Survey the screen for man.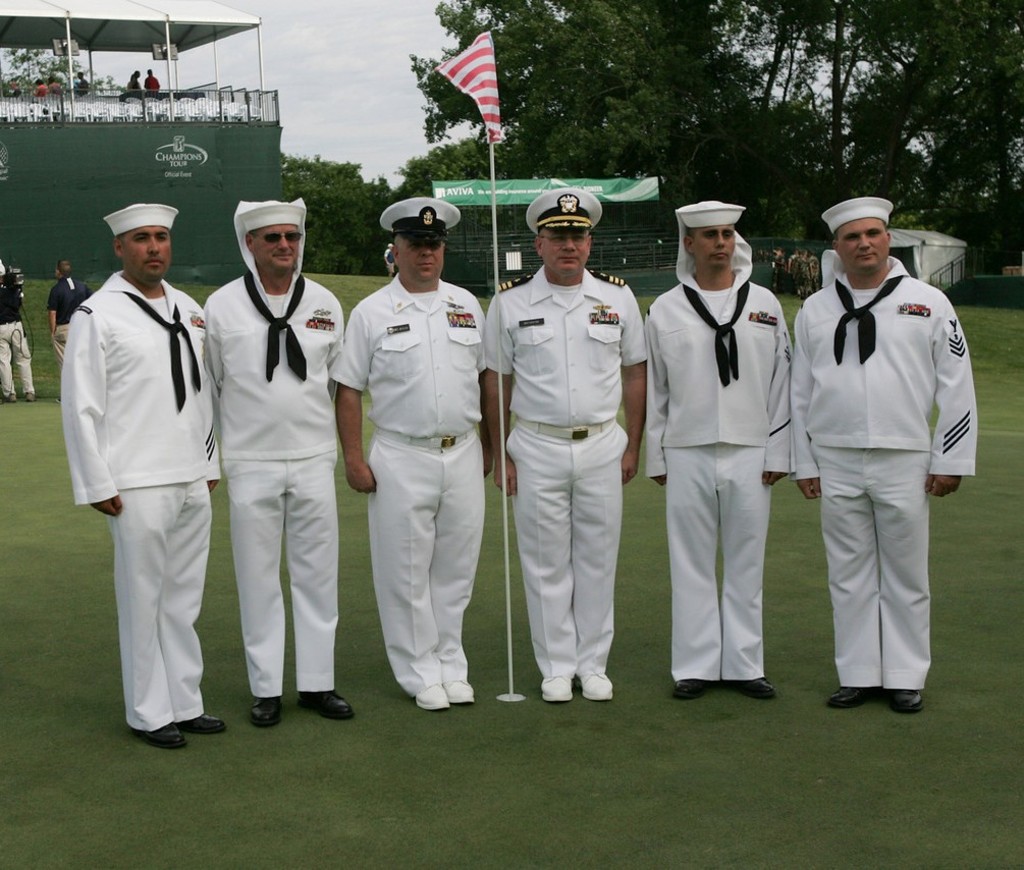
Survey found: locate(334, 192, 495, 708).
